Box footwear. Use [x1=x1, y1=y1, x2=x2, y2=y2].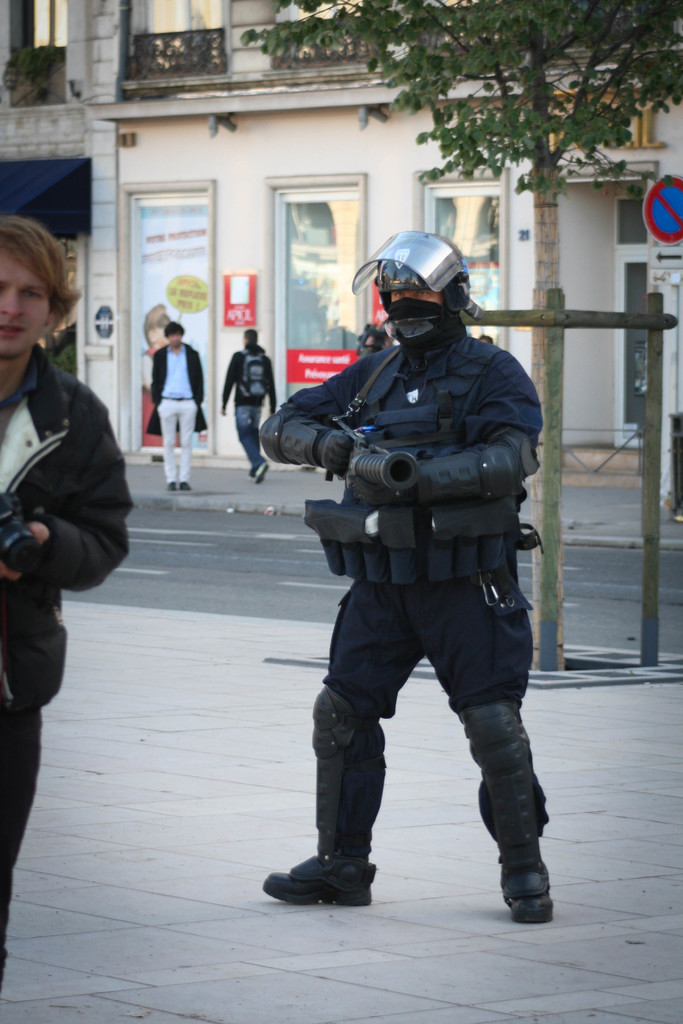
[x1=251, y1=458, x2=268, y2=488].
